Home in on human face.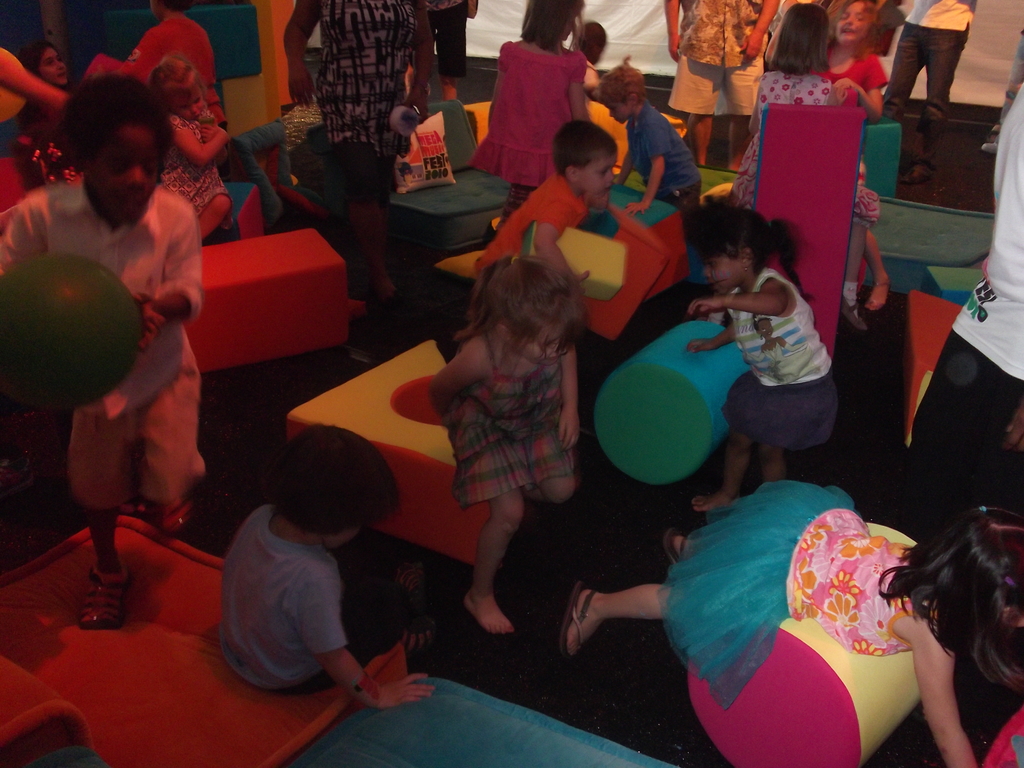
Homed in at region(521, 317, 569, 371).
